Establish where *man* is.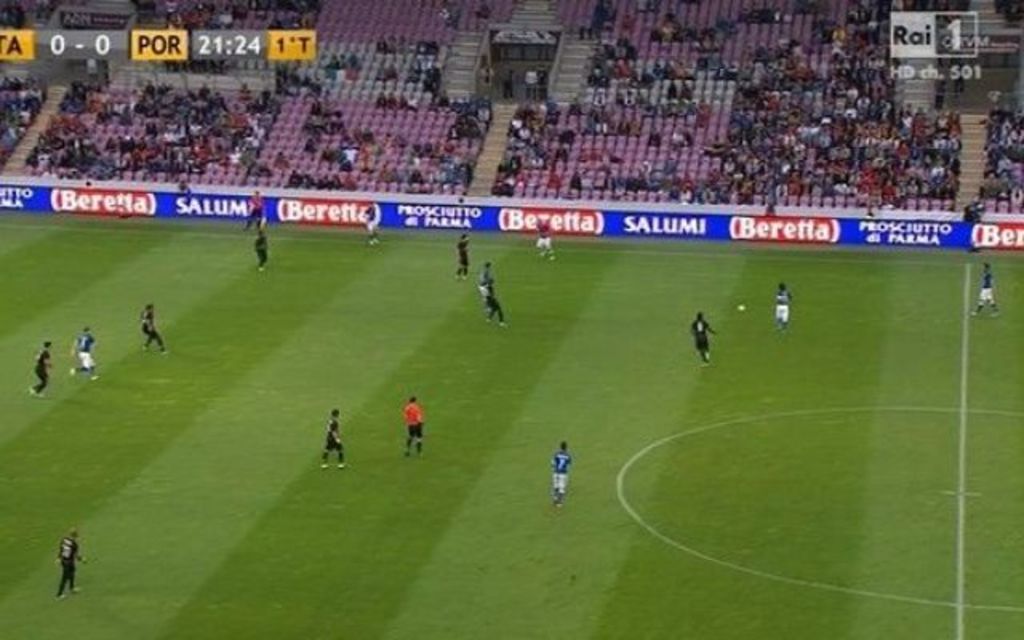
Established at [x1=962, y1=262, x2=1008, y2=317].
